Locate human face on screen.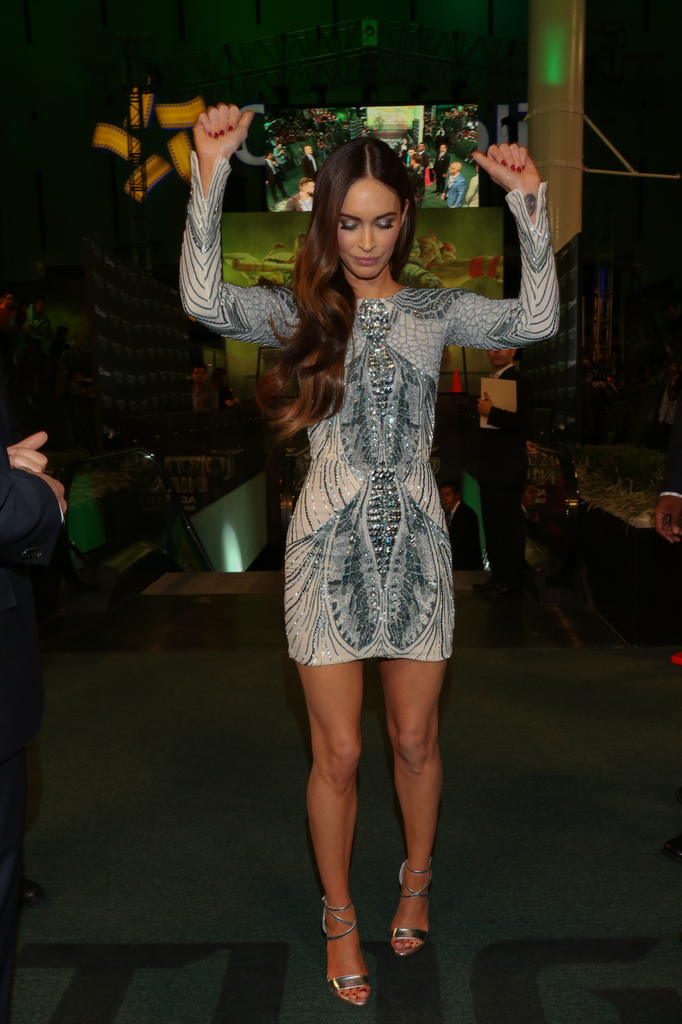
On screen at [486, 348, 512, 367].
